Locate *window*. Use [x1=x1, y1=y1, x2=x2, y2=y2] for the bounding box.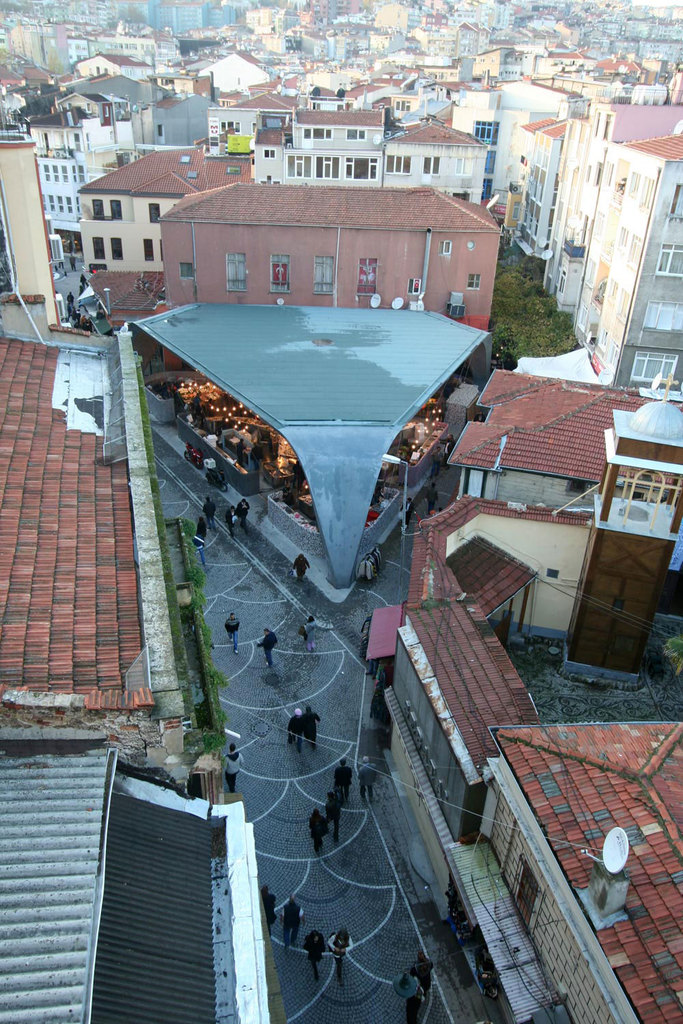
[x1=357, y1=261, x2=379, y2=302].
